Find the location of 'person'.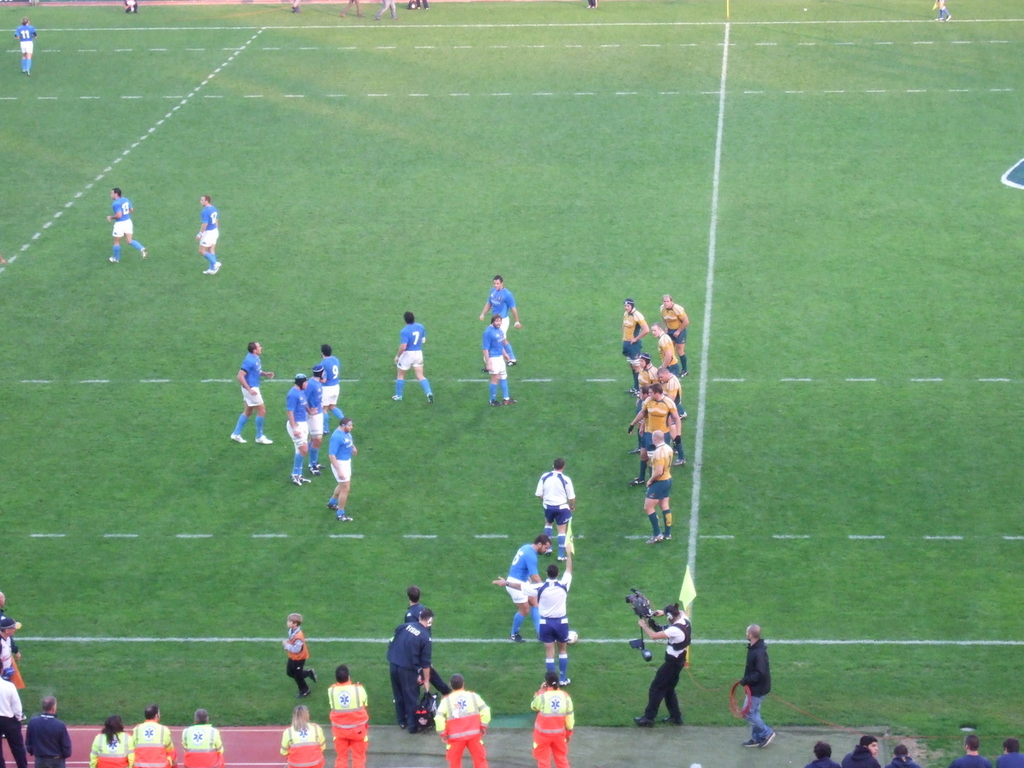
Location: {"x1": 665, "y1": 373, "x2": 685, "y2": 459}.
